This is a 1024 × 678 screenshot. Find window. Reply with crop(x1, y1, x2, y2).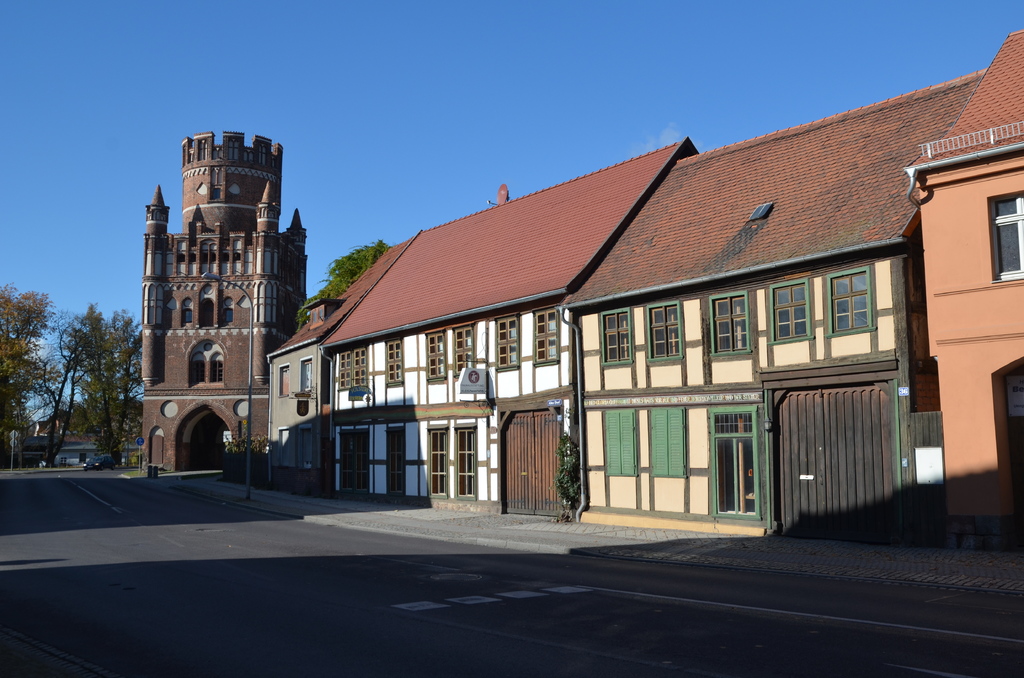
crop(606, 314, 627, 361).
